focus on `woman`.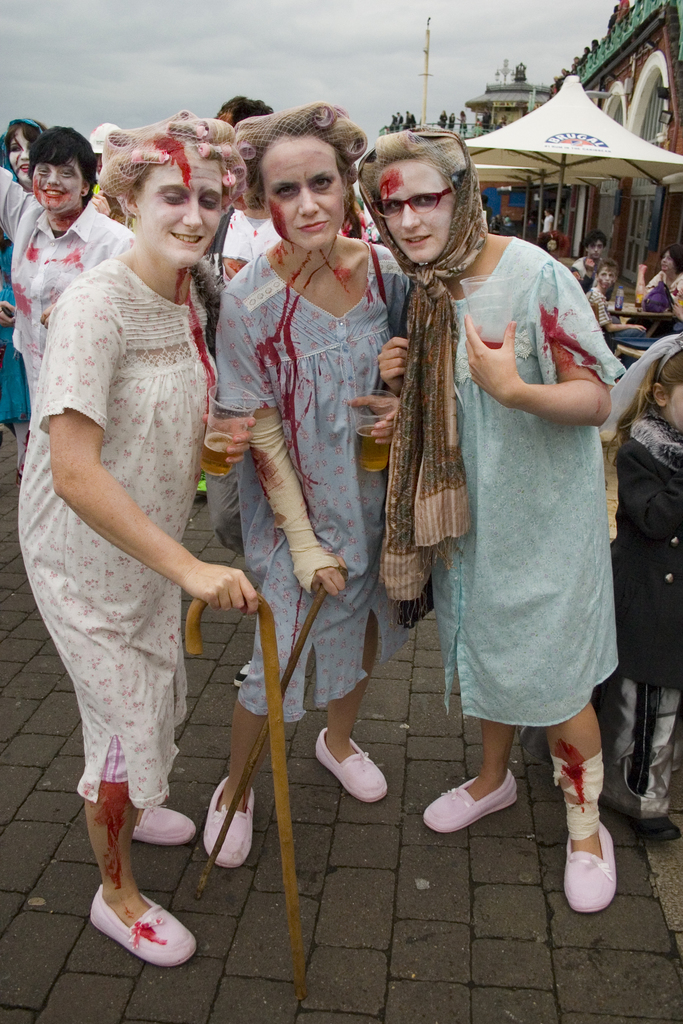
Focused at [211, 99, 434, 874].
